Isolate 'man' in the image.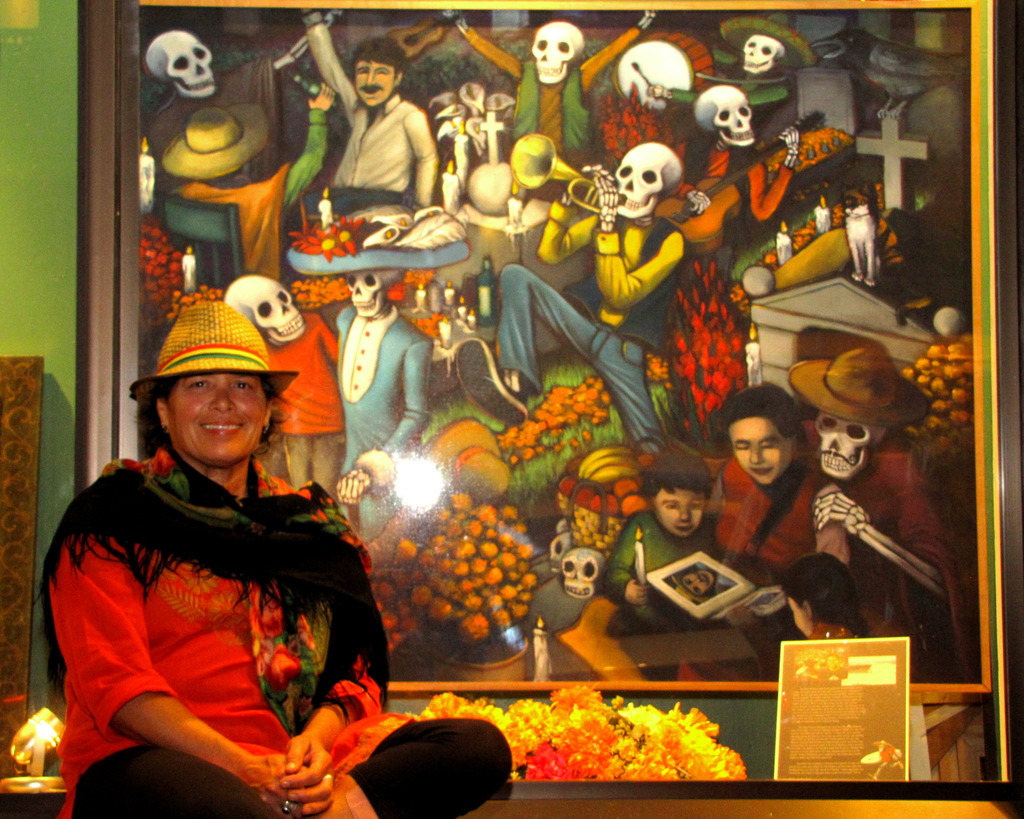
Isolated region: select_region(142, 81, 345, 305).
